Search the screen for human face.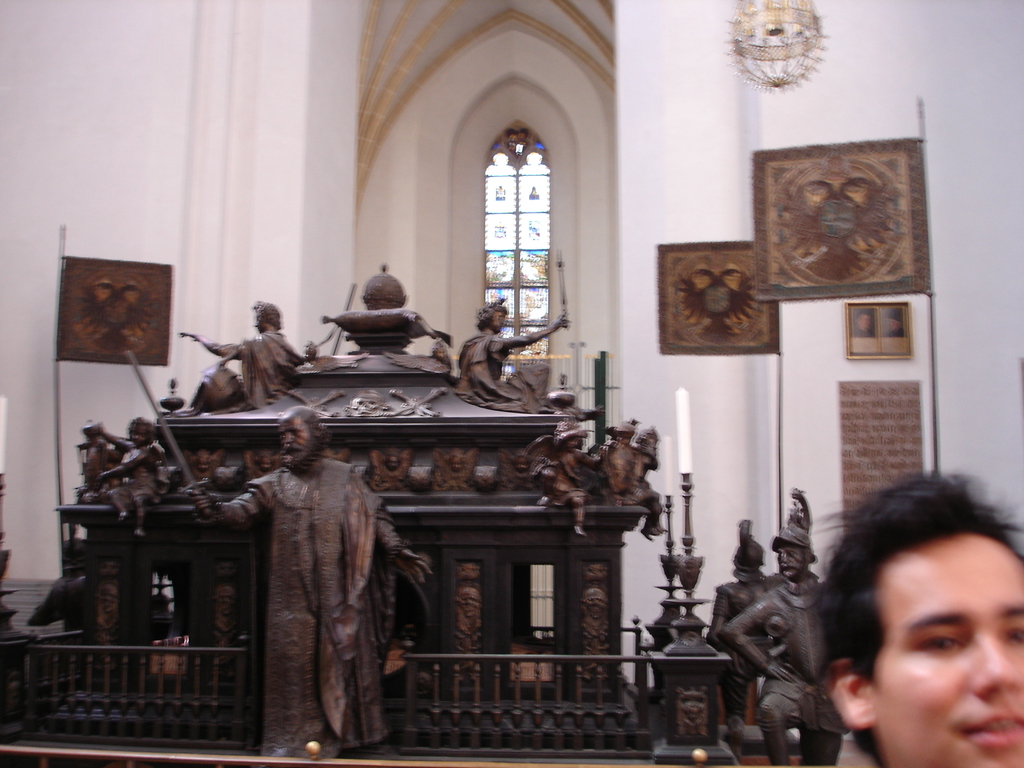
Found at bbox=(131, 428, 150, 450).
